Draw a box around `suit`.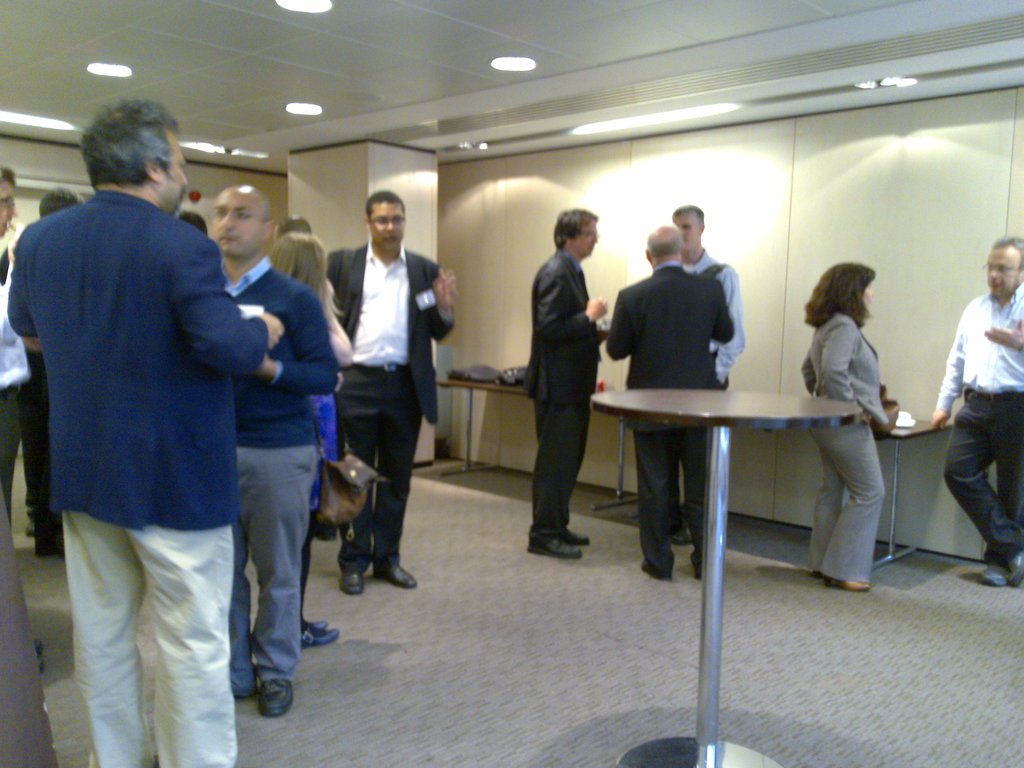
0, 188, 272, 767.
